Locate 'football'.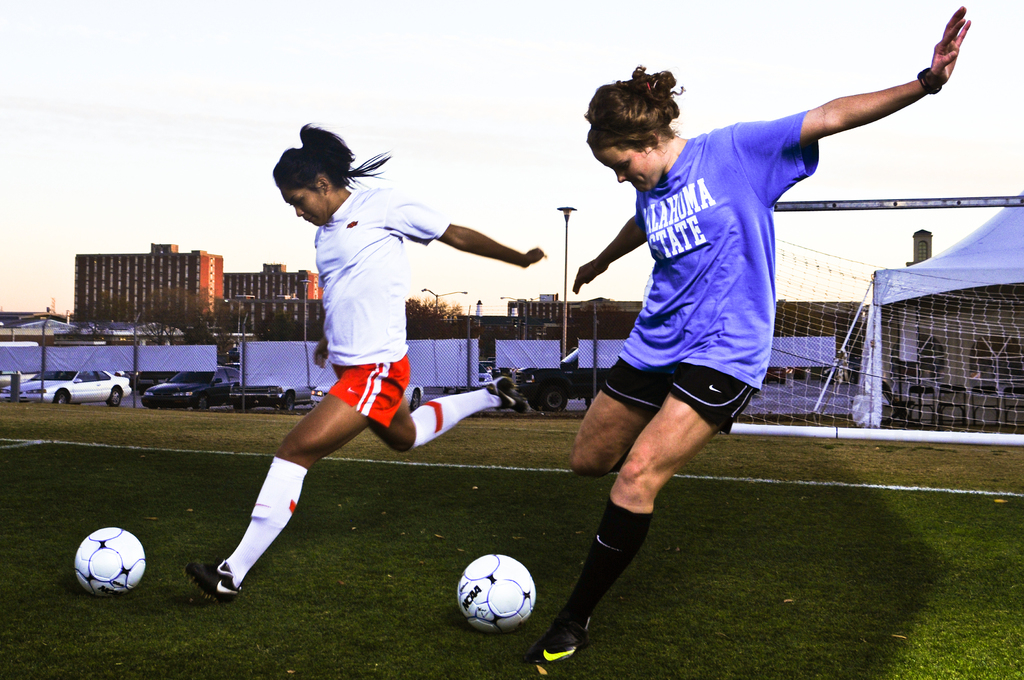
Bounding box: l=74, t=522, r=148, b=597.
